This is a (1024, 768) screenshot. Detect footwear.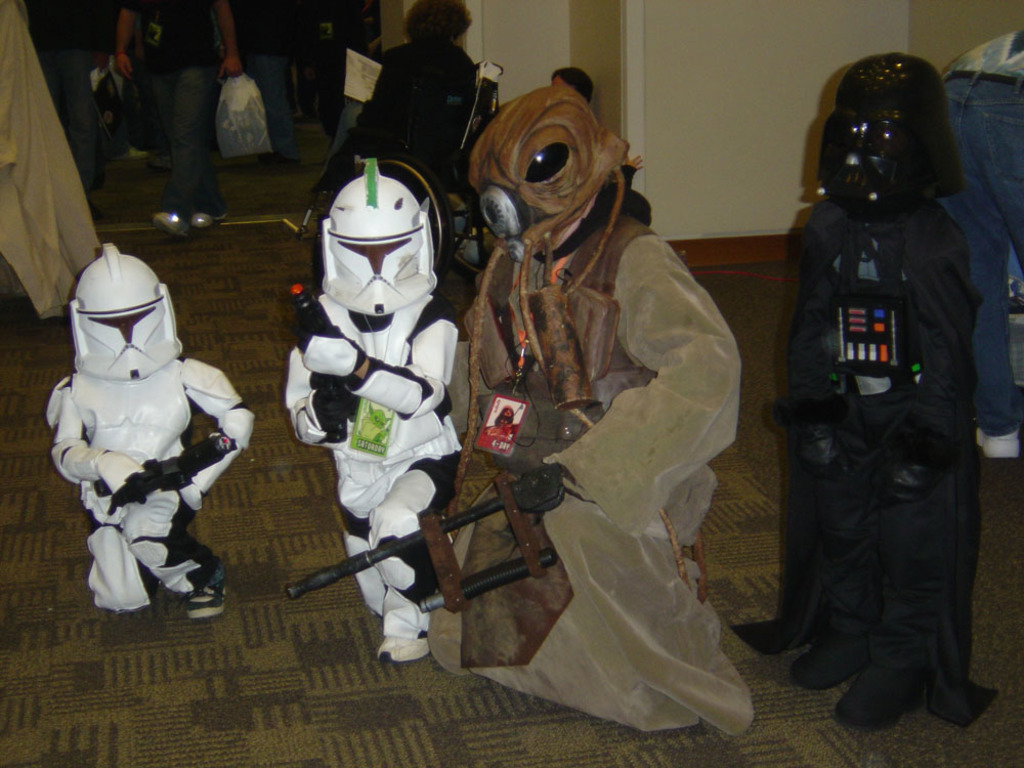
{"left": 975, "top": 428, "right": 1022, "bottom": 458}.
